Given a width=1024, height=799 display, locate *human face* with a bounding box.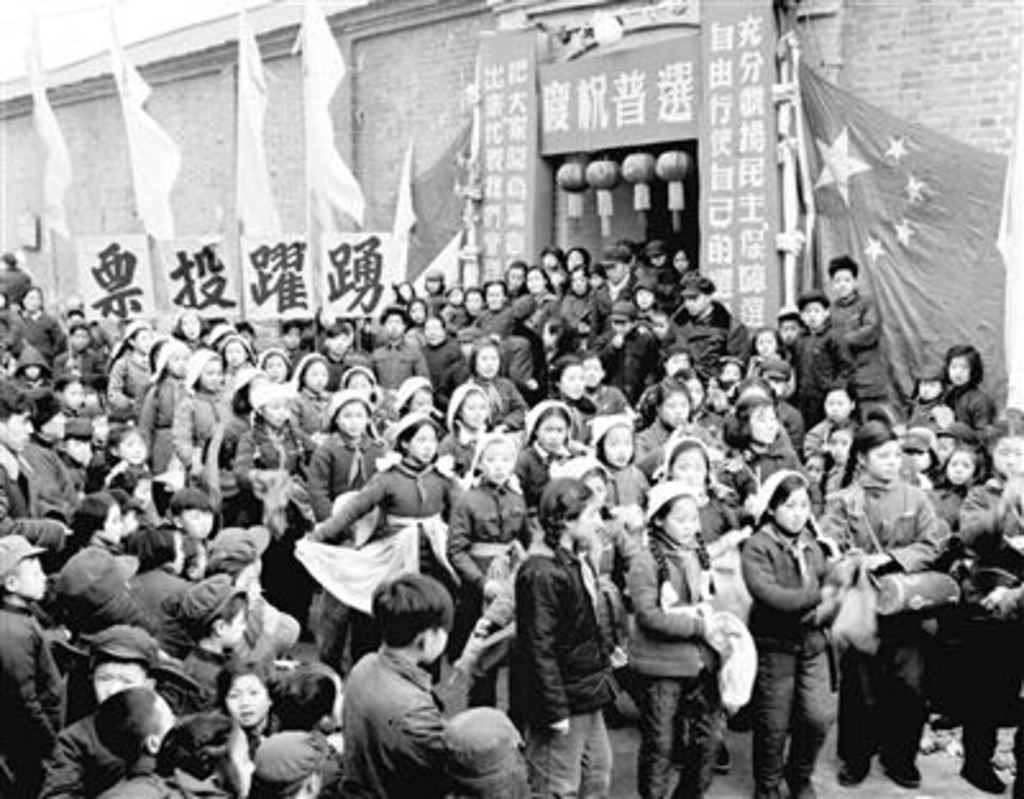
Located: 753, 402, 781, 440.
